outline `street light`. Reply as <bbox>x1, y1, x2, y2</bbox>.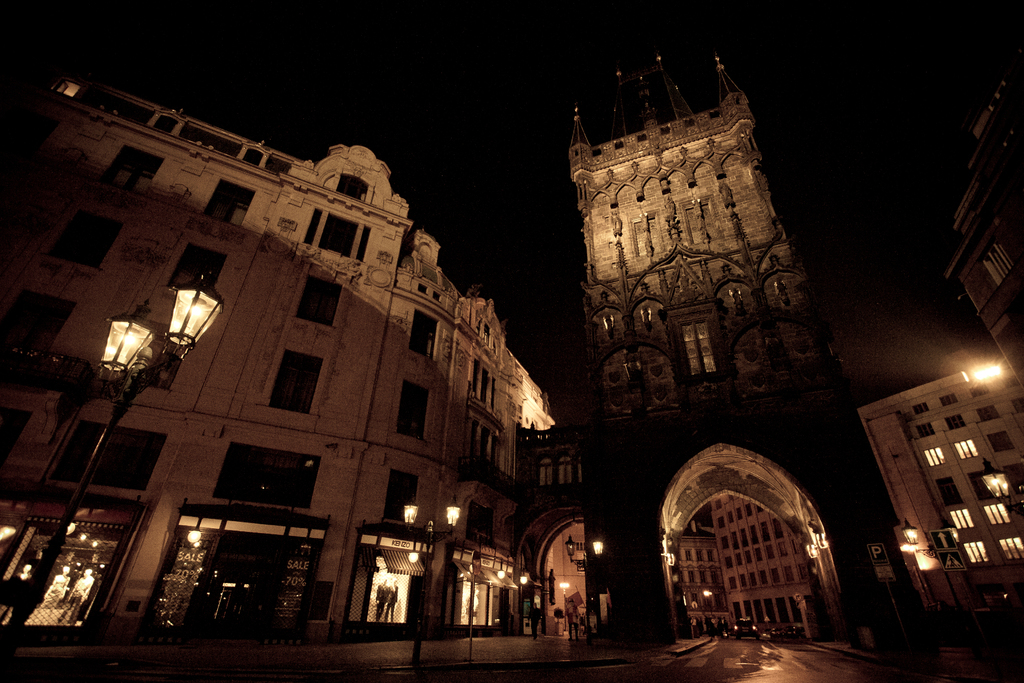
<bbox>0, 270, 232, 677</bbox>.
